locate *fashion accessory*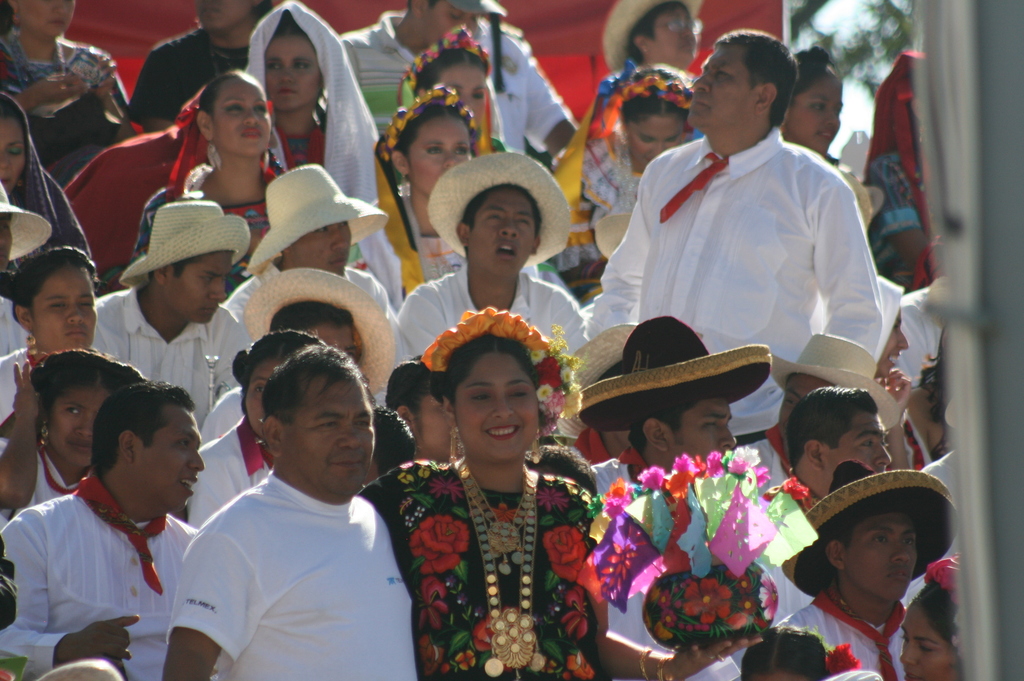
<box>463,456,530,568</box>
